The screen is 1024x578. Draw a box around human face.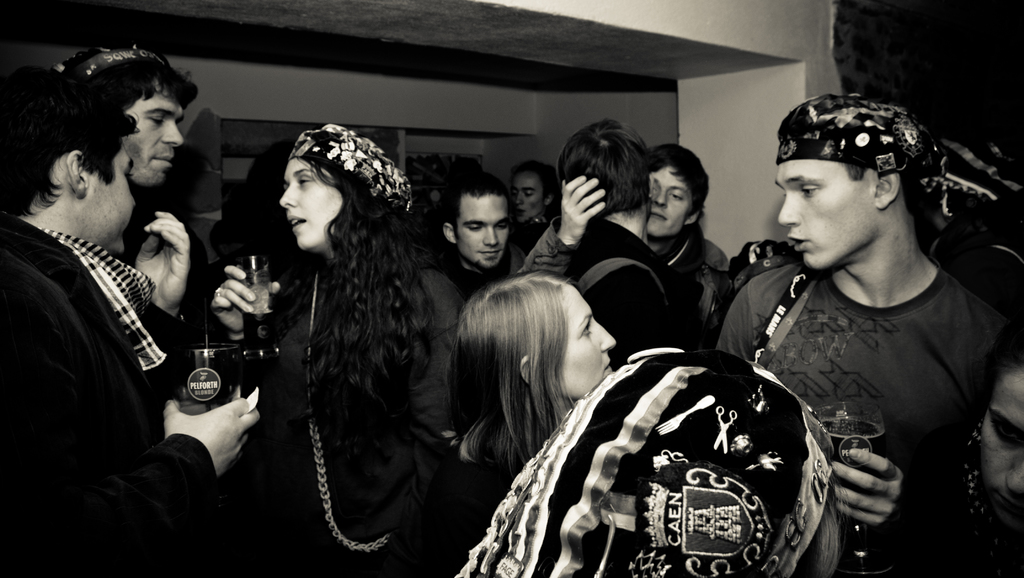
508/173/542/221.
